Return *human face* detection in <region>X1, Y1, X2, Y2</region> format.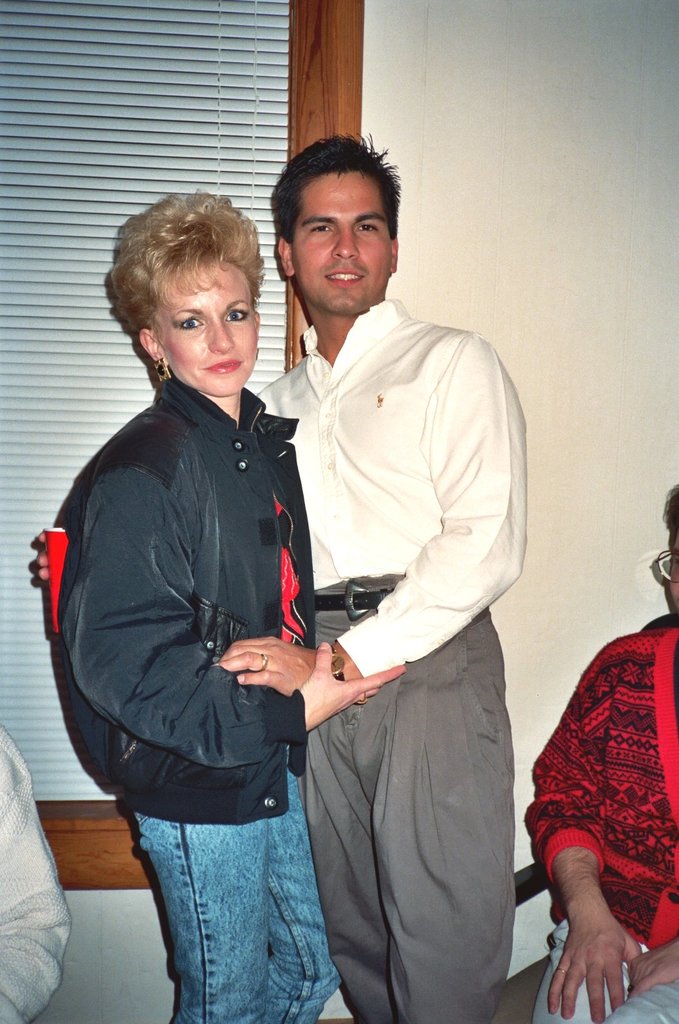
<region>155, 251, 258, 391</region>.
